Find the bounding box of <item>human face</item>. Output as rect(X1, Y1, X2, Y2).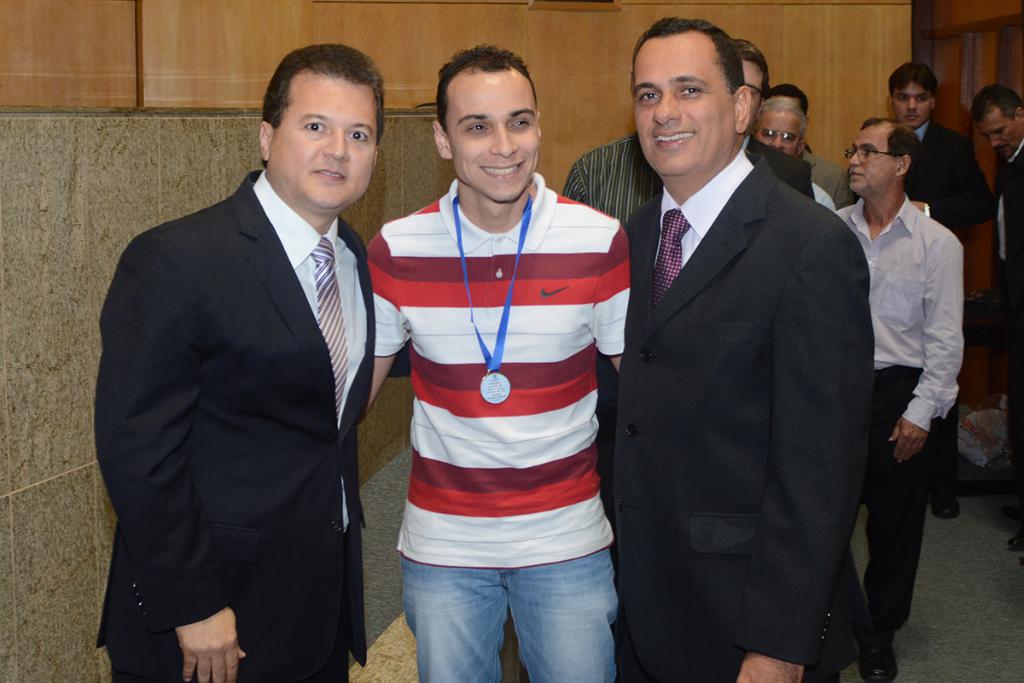
rect(982, 108, 1019, 155).
